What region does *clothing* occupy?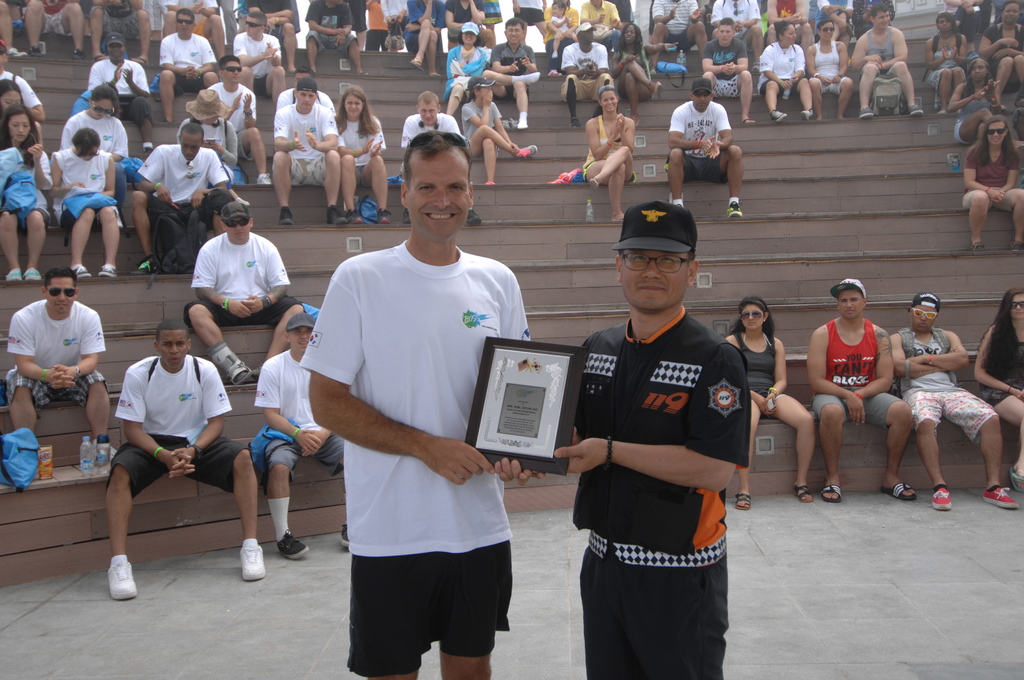
bbox(926, 31, 968, 92).
